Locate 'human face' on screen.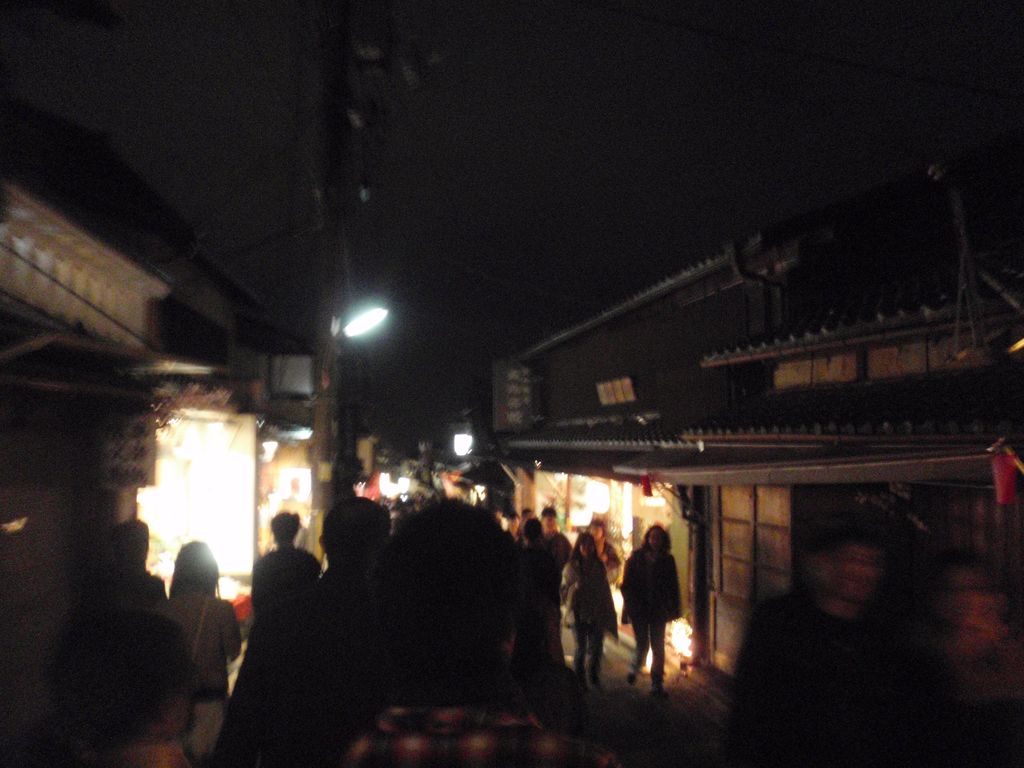
On screen at crop(650, 531, 663, 550).
